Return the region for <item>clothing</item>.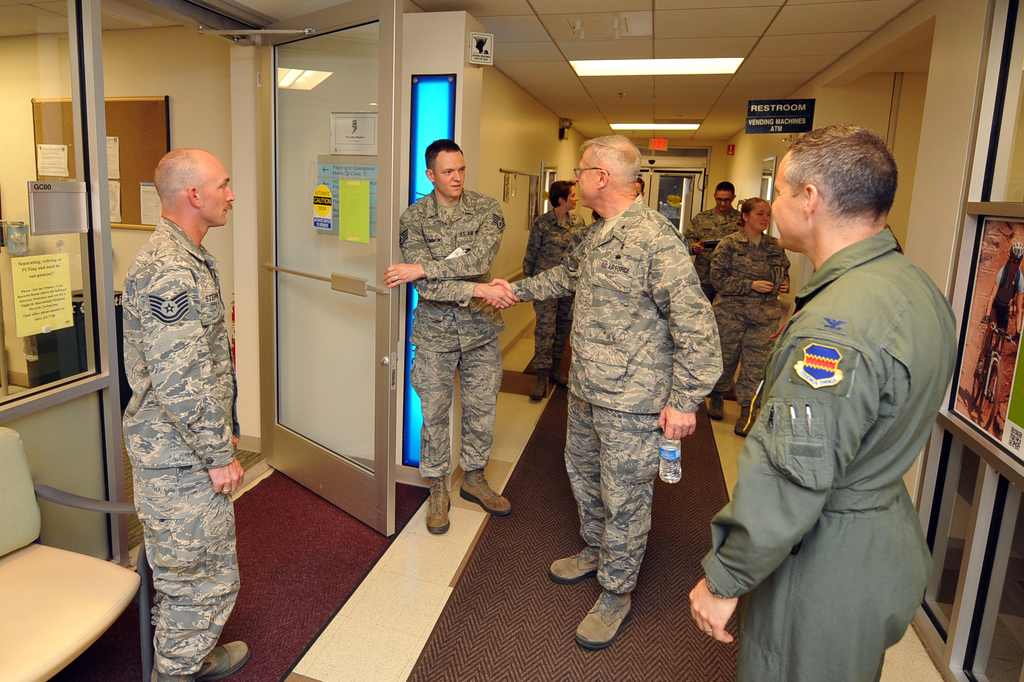
[398, 186, 504, 478].
